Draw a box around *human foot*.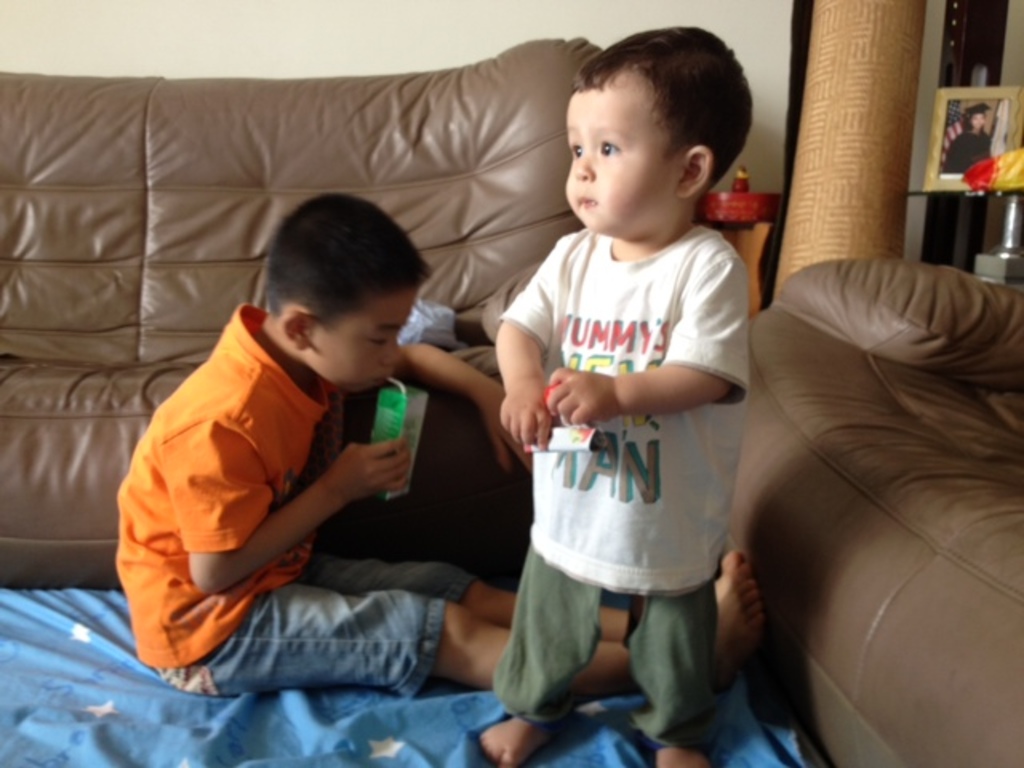
l=477, t=714, r=565, b=765.
